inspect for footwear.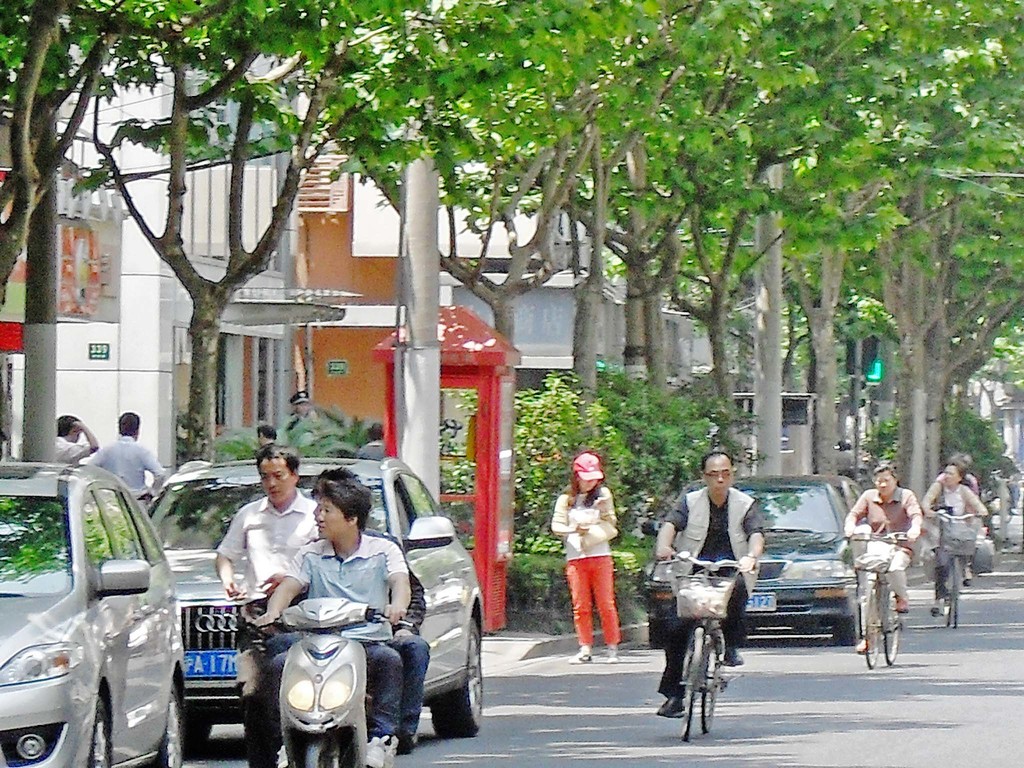
Inspection: <bbox>856, 639, 869, 657</bbox>.
